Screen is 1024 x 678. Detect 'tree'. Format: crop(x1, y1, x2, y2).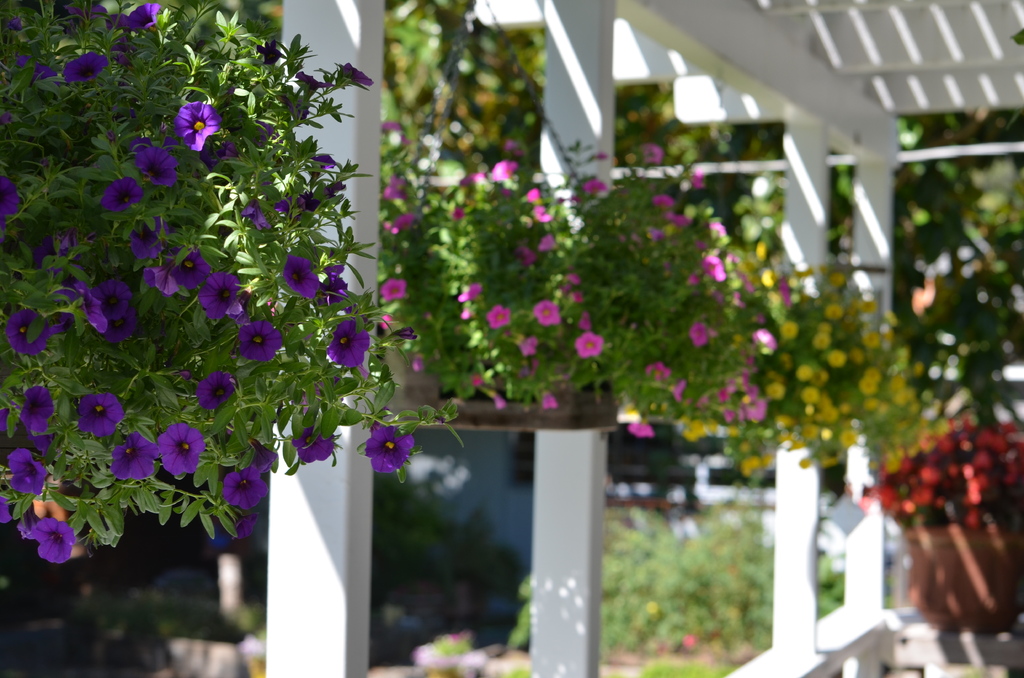
crop(588, 98, 1023, 428).
